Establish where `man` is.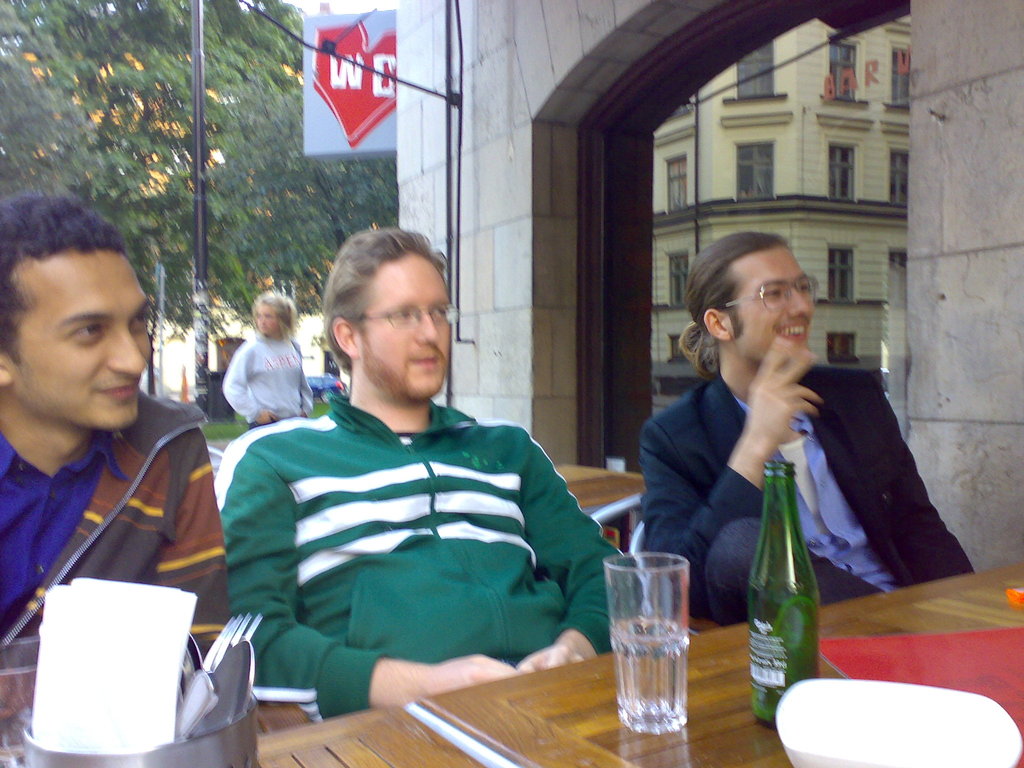
Established at box(0, 185, 228, 754).
